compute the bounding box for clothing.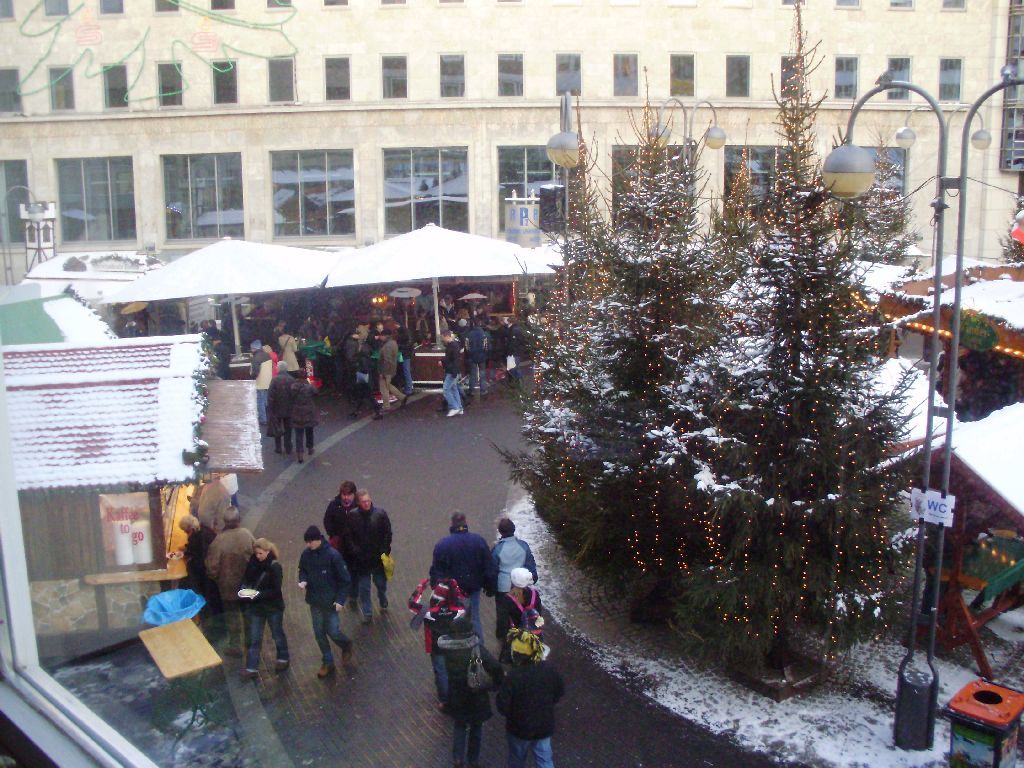
<box>493,529,540,633</box>.
